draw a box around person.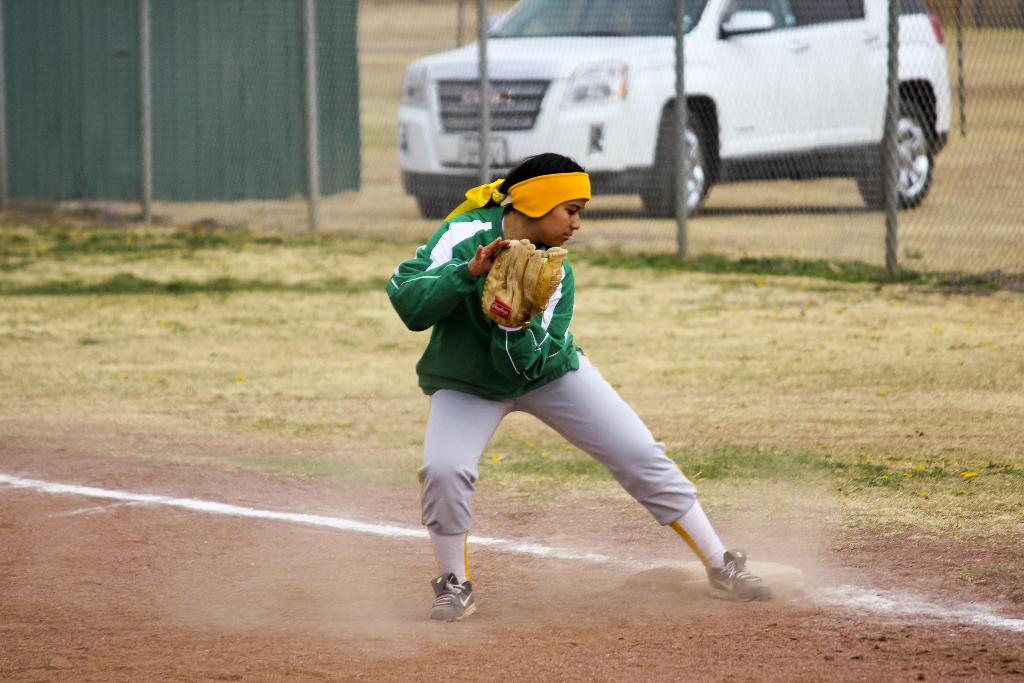
(left=384, top=150, right=774, bottom=625).
